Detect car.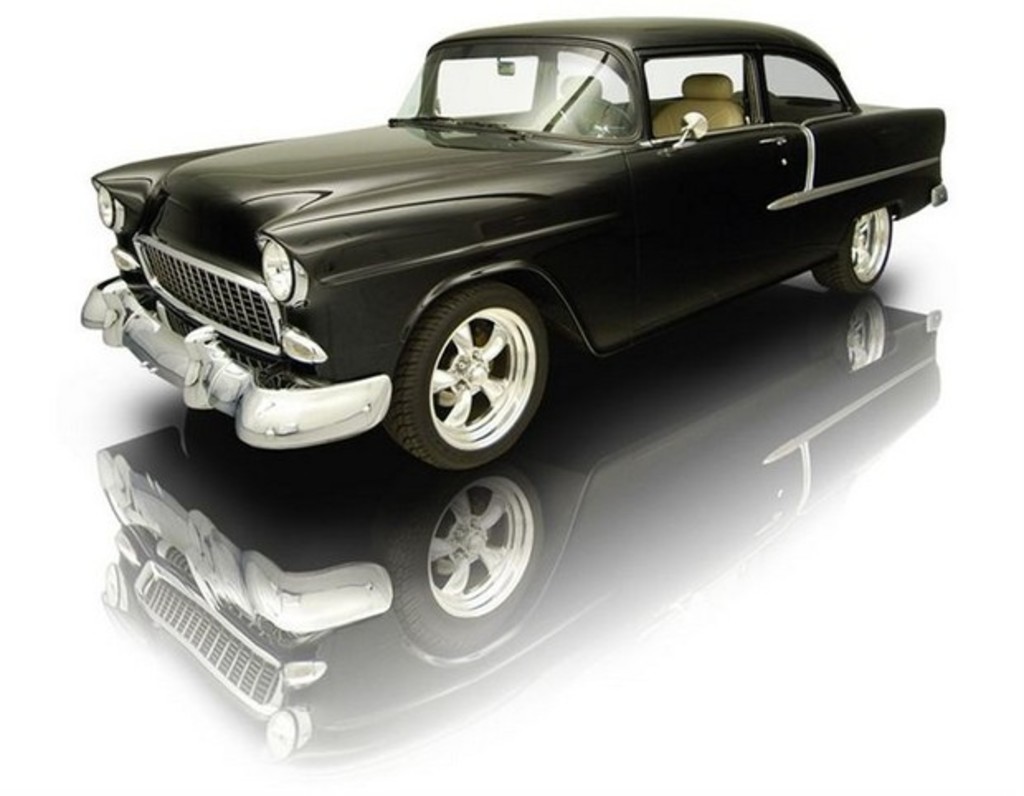
Detected at (76, 17, 948, 474).
